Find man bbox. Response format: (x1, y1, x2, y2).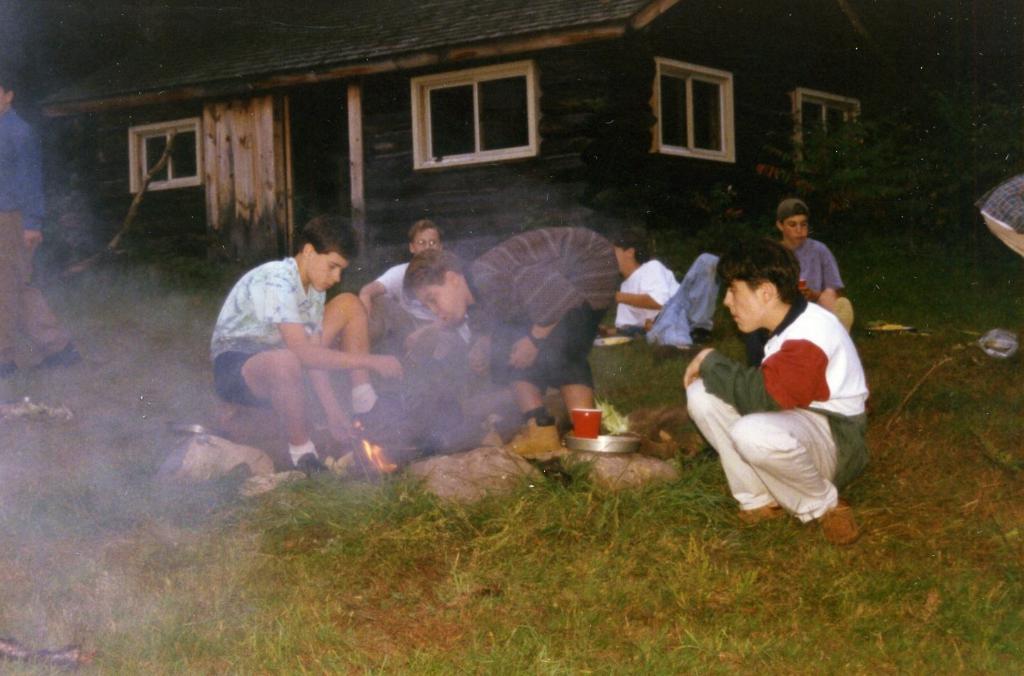
(612, 238, 721, 363).
